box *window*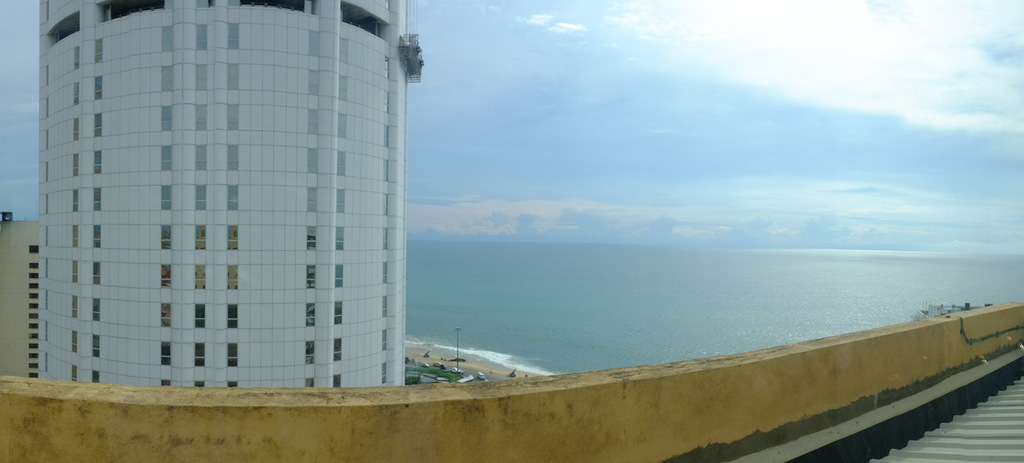
159/305/173/326
